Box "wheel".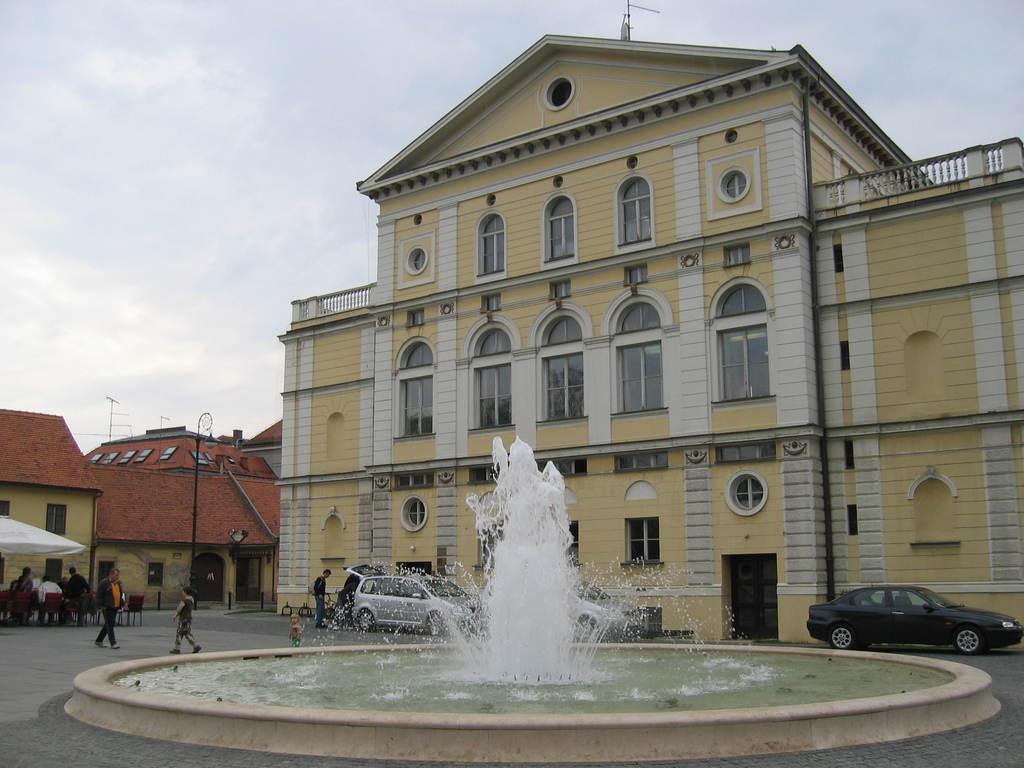
detection(957, 630, 982, 655).
